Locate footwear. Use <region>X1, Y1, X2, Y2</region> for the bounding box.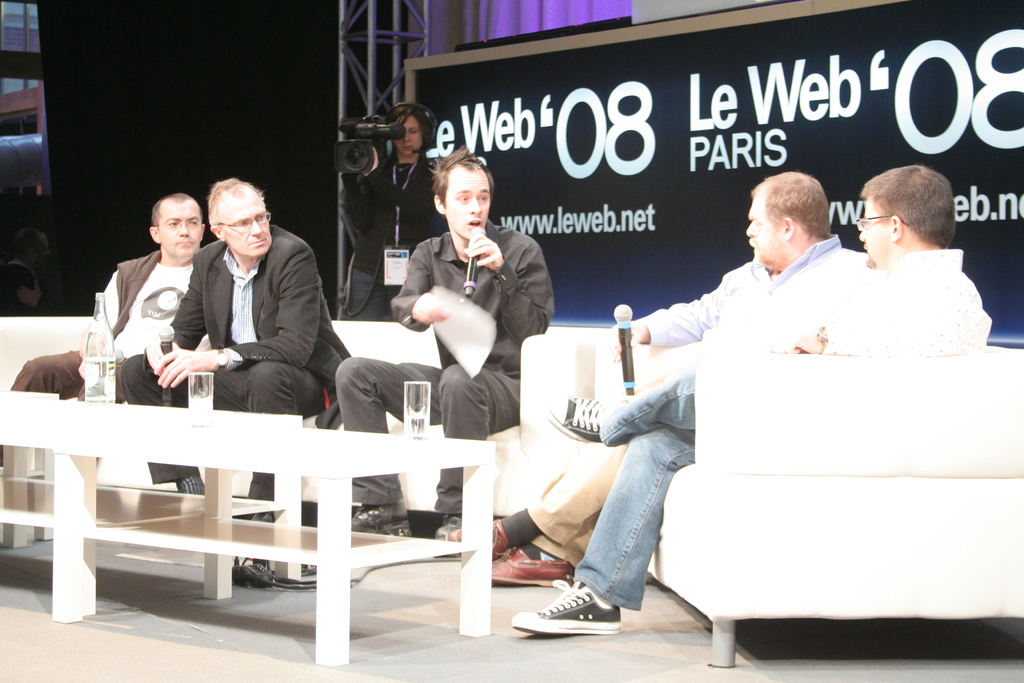
<region>489, 545, 574, 587</region>.
